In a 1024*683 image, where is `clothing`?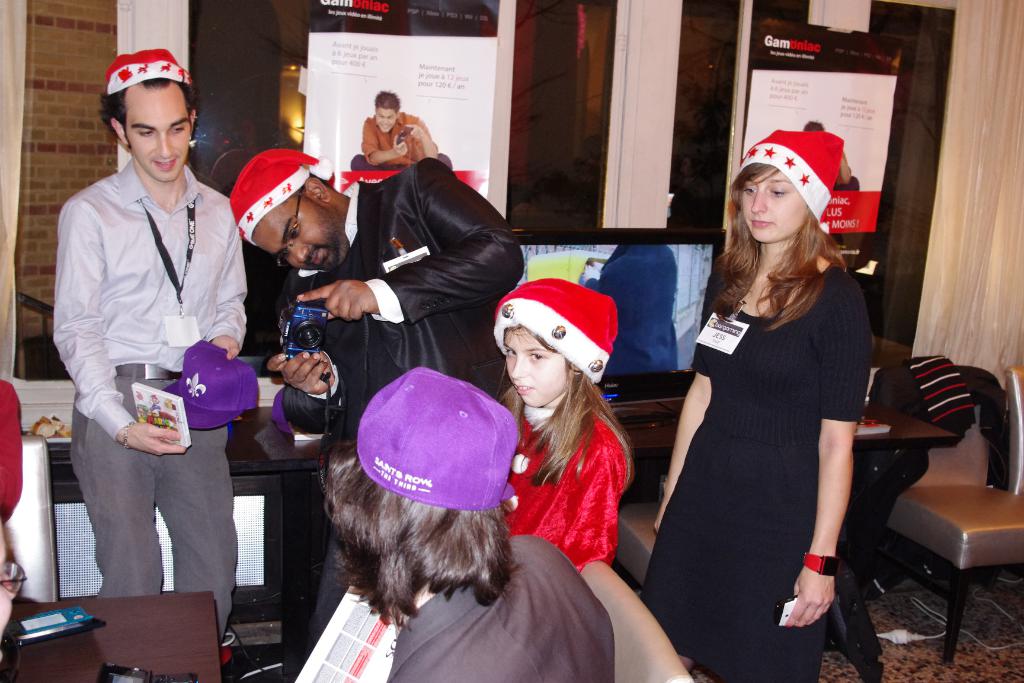
x1=488 y1=398 x2=630 y2=560.
